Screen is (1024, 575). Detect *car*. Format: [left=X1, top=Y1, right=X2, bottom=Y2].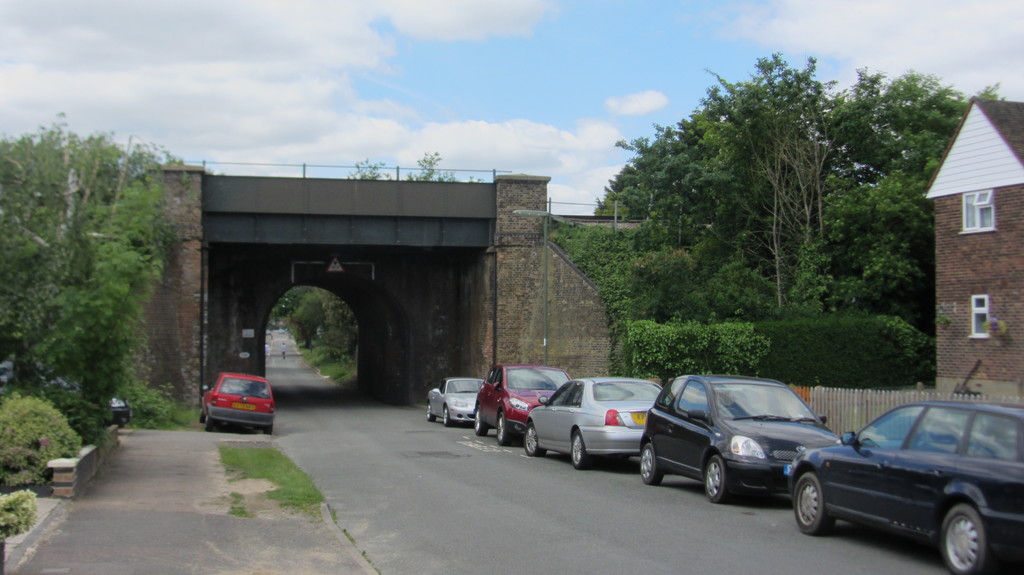
[left=473, top=365, right=574, bottom=444].
